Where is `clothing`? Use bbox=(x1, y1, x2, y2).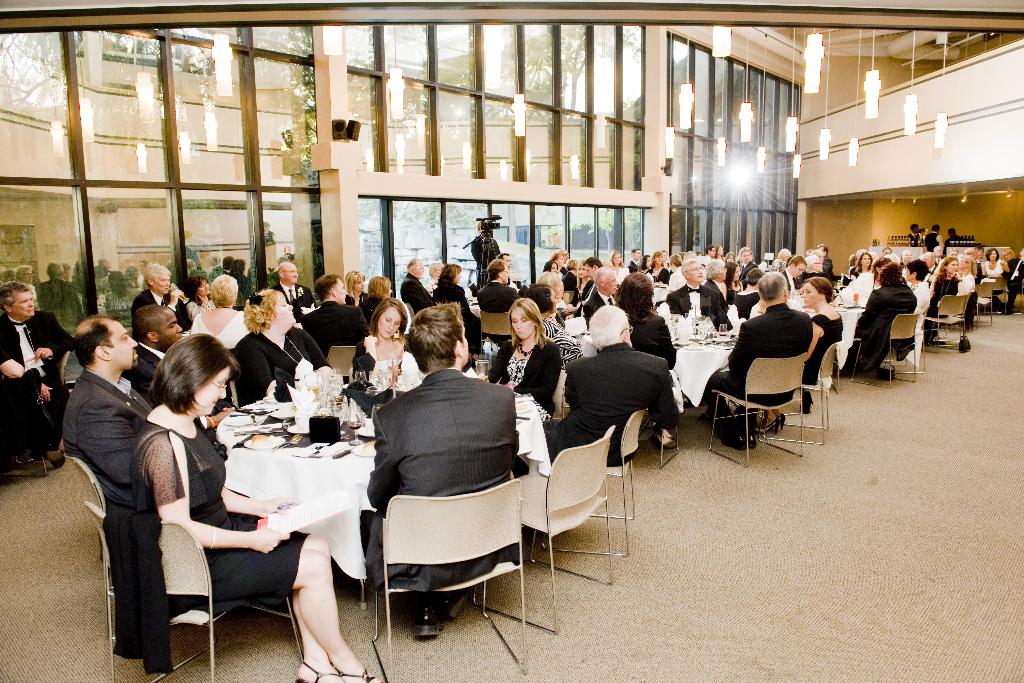
bbox=(587, 297, 614, 310).
